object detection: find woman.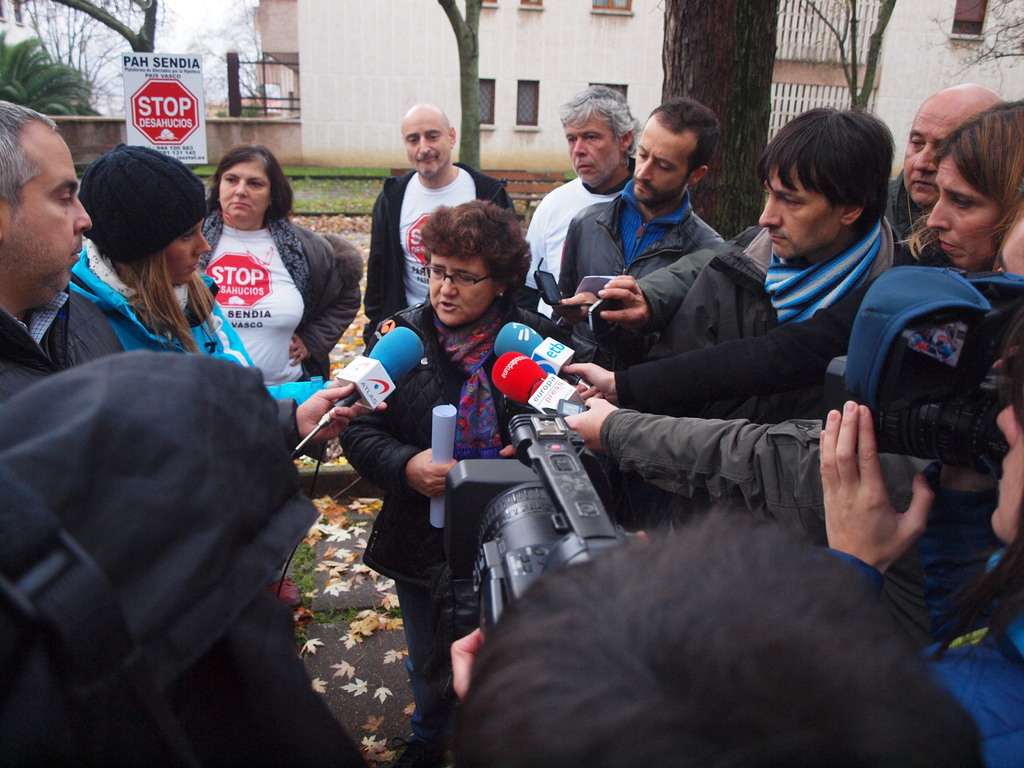
detection(562, 98, 1023, 414).
